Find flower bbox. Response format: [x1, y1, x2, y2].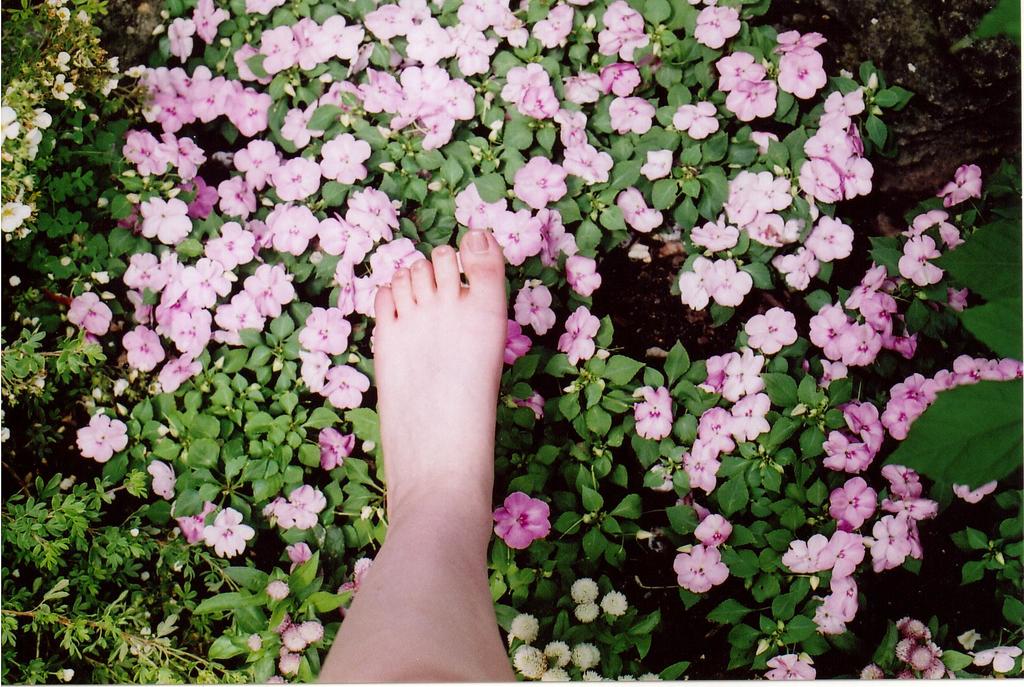
[488, 495, 552, 549].
